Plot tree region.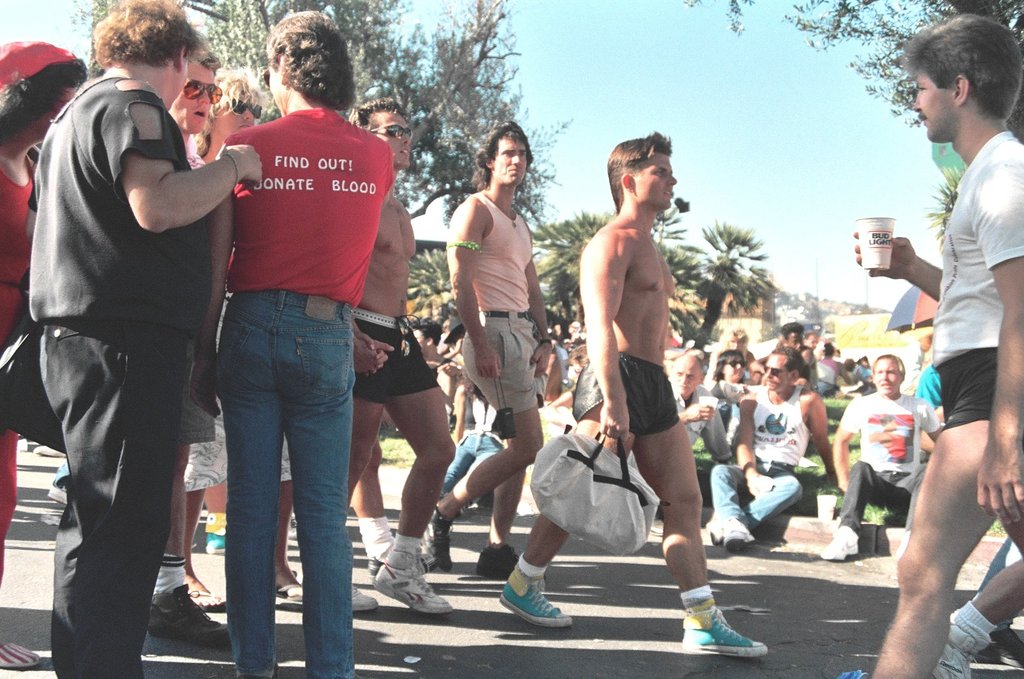
Plotted at crop(52, 0, 122, 74).
